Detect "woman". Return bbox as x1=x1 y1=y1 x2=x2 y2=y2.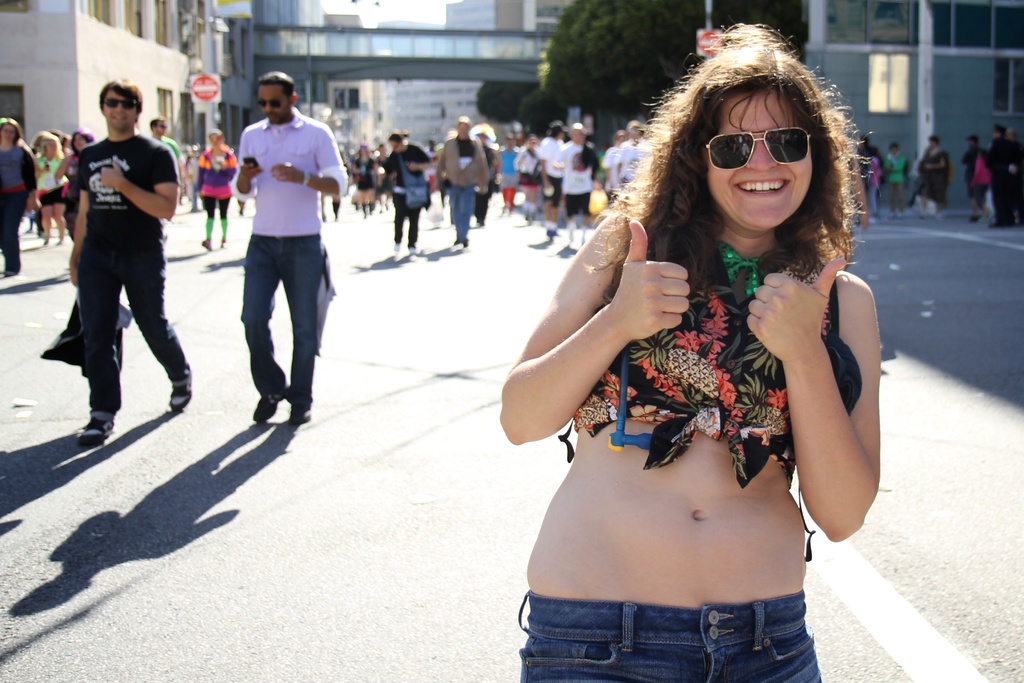
x1=54 y1=126 x2=95 y2=247.
